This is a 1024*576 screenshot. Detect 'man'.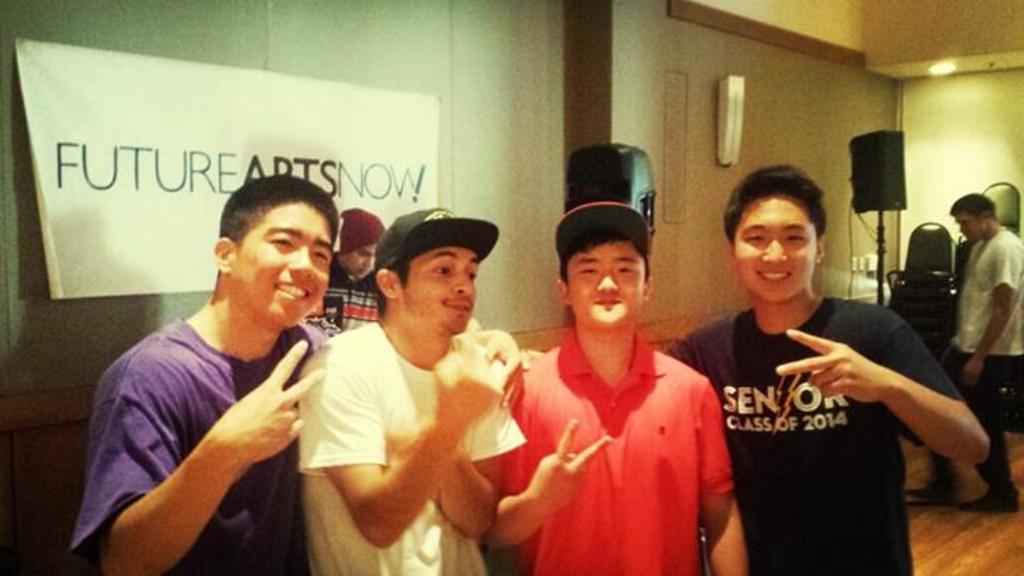
detection(906, 193, 1023, 511).
